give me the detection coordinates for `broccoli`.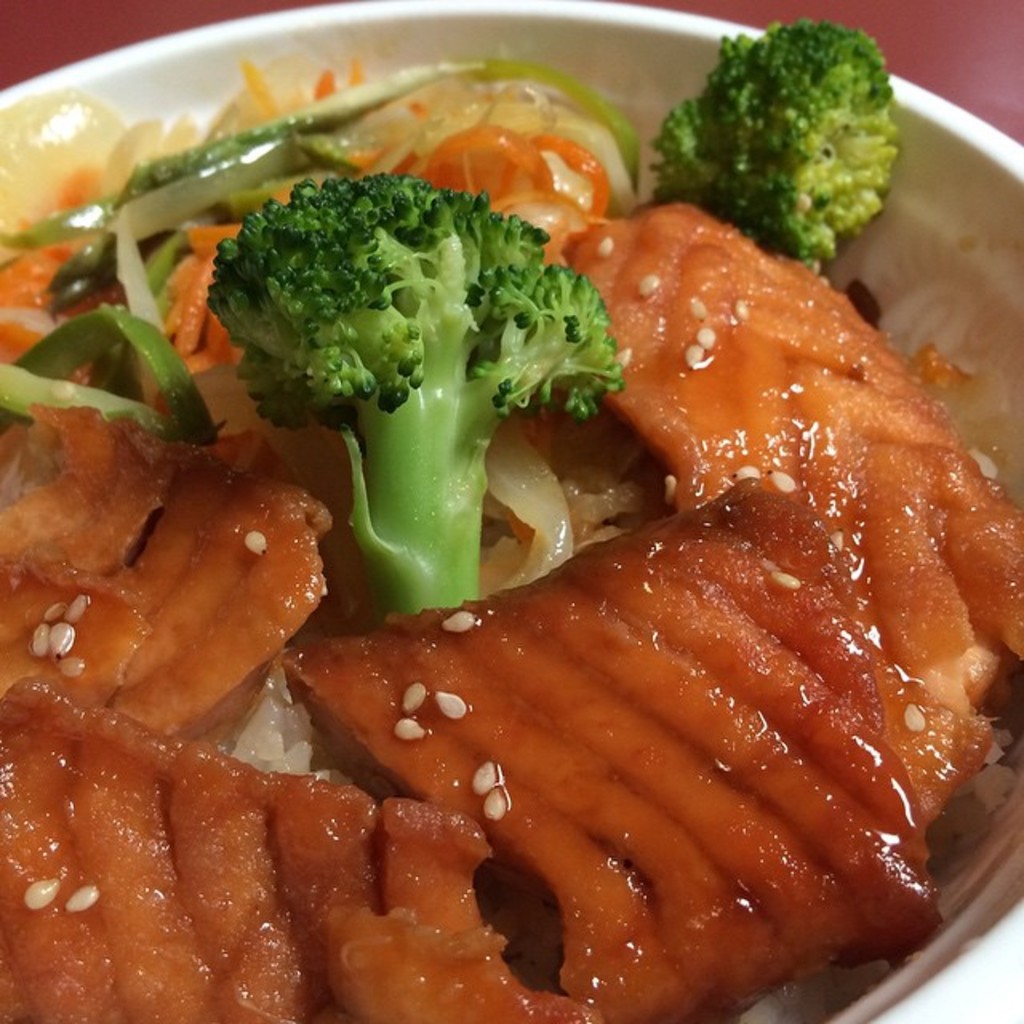
BBox(211, 171, 626, 618).
